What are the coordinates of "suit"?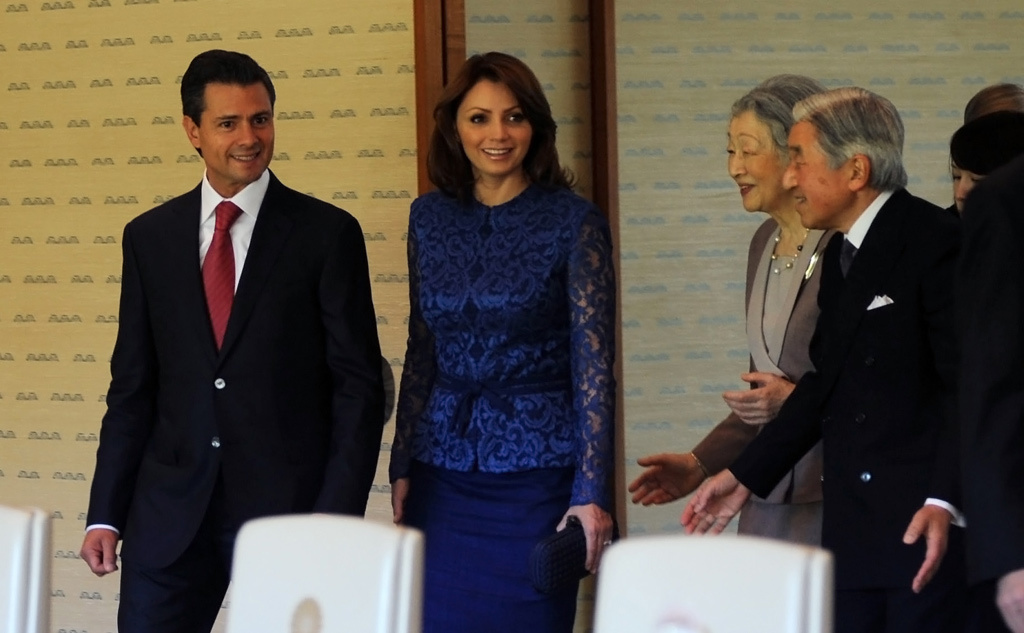
(x1=686, y1=218, x2=849, y2=509).
